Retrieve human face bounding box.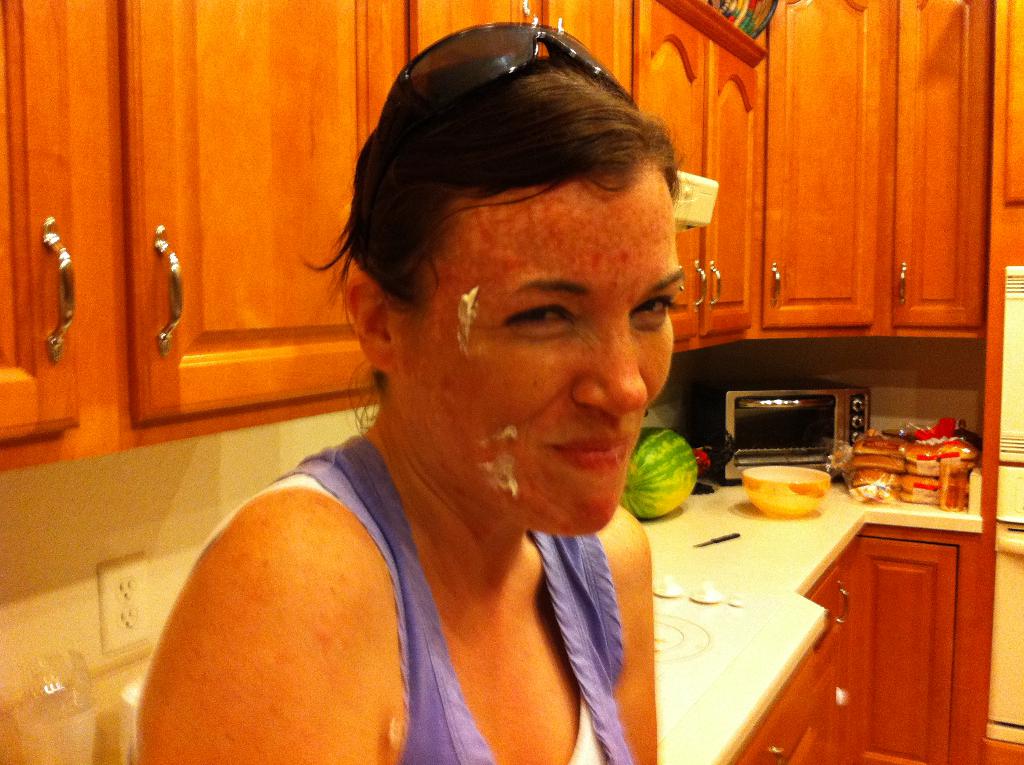
Bounding box: <bbox>401, 165, 689, 540</bbox>.
